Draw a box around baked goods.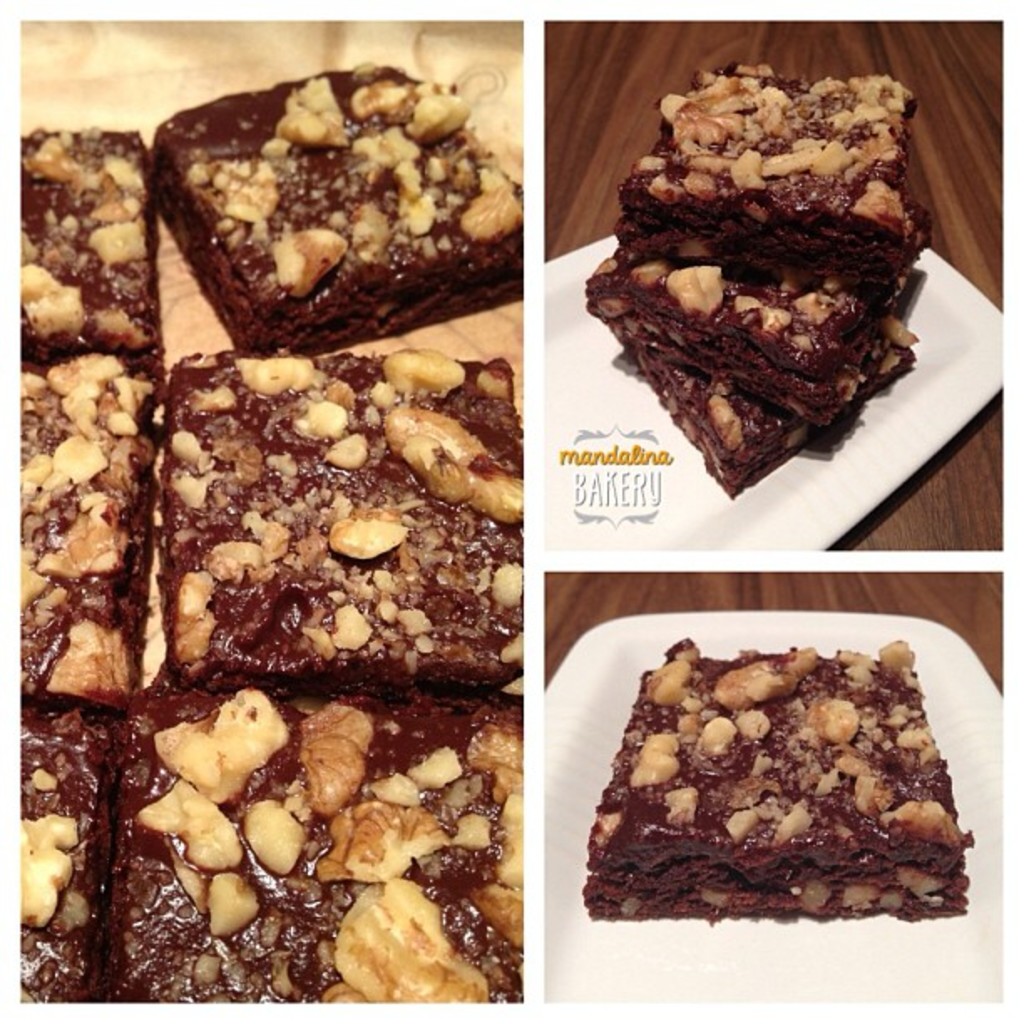
Rect(99, 703, 524, 1019).
